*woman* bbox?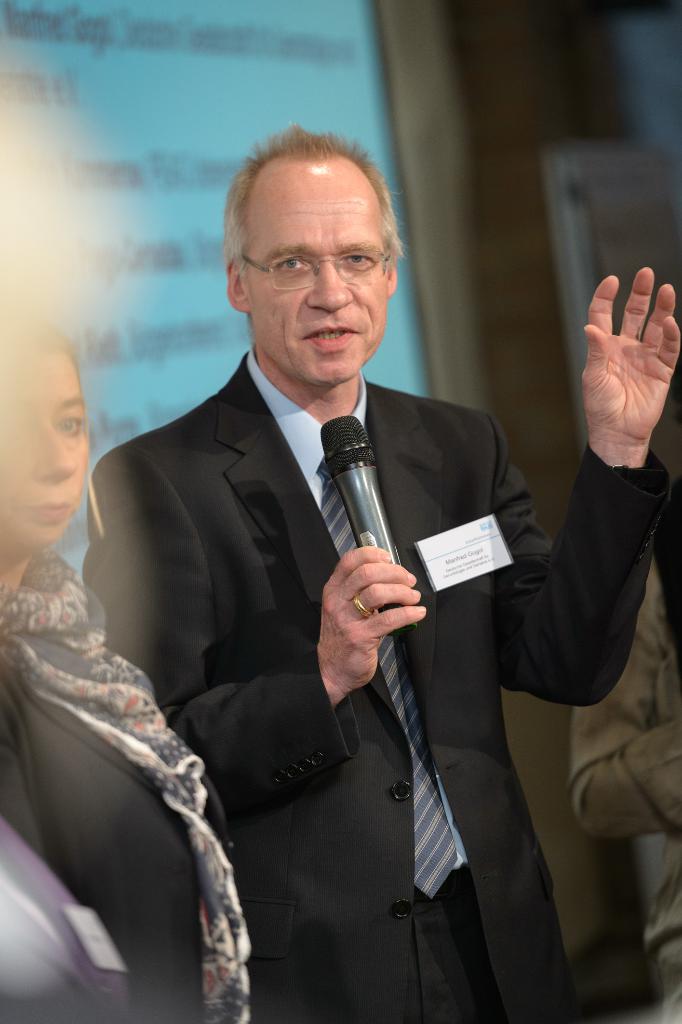
{"left": 1, "top": 288, "right": 254, "bottom": 1017}
